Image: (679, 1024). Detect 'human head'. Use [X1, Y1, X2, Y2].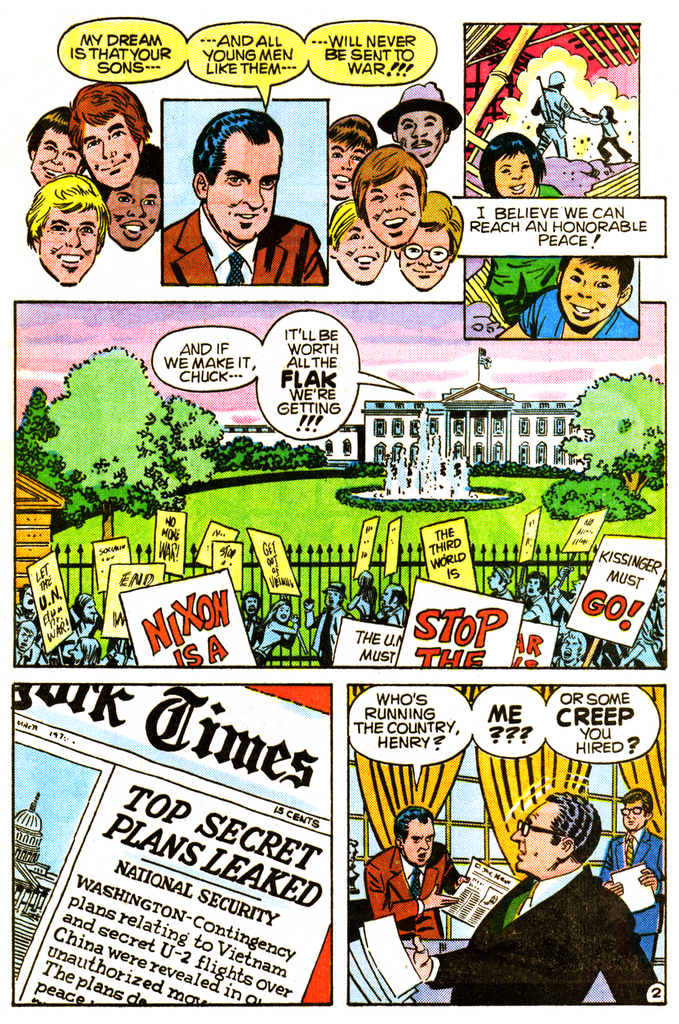
[657, 580, 669, 607].
